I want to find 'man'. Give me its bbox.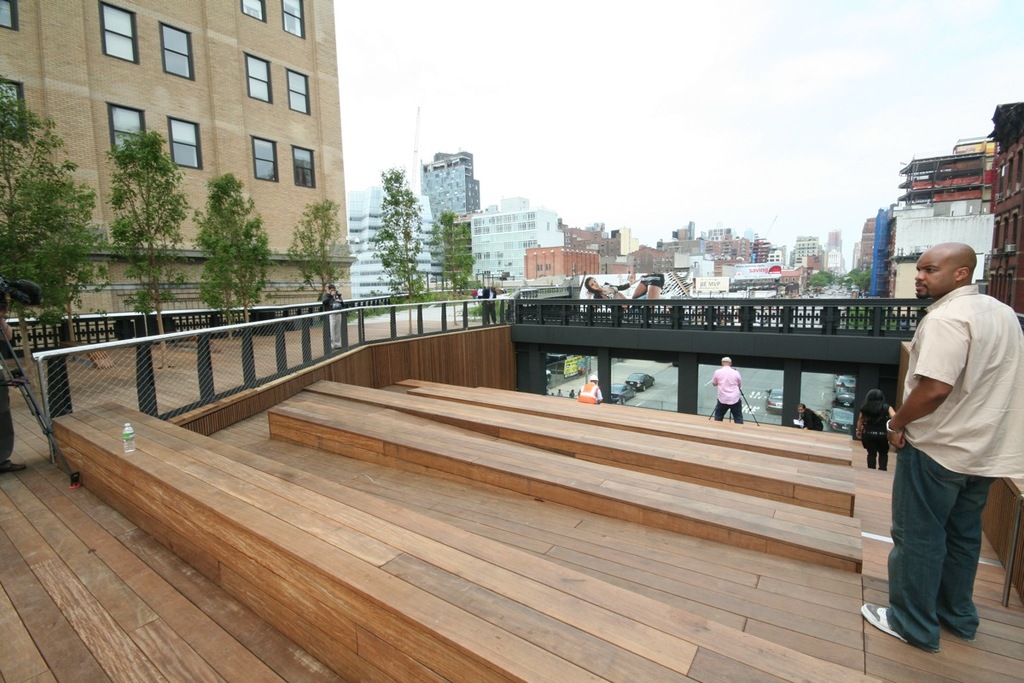
[881, 215, 1013, 682].
